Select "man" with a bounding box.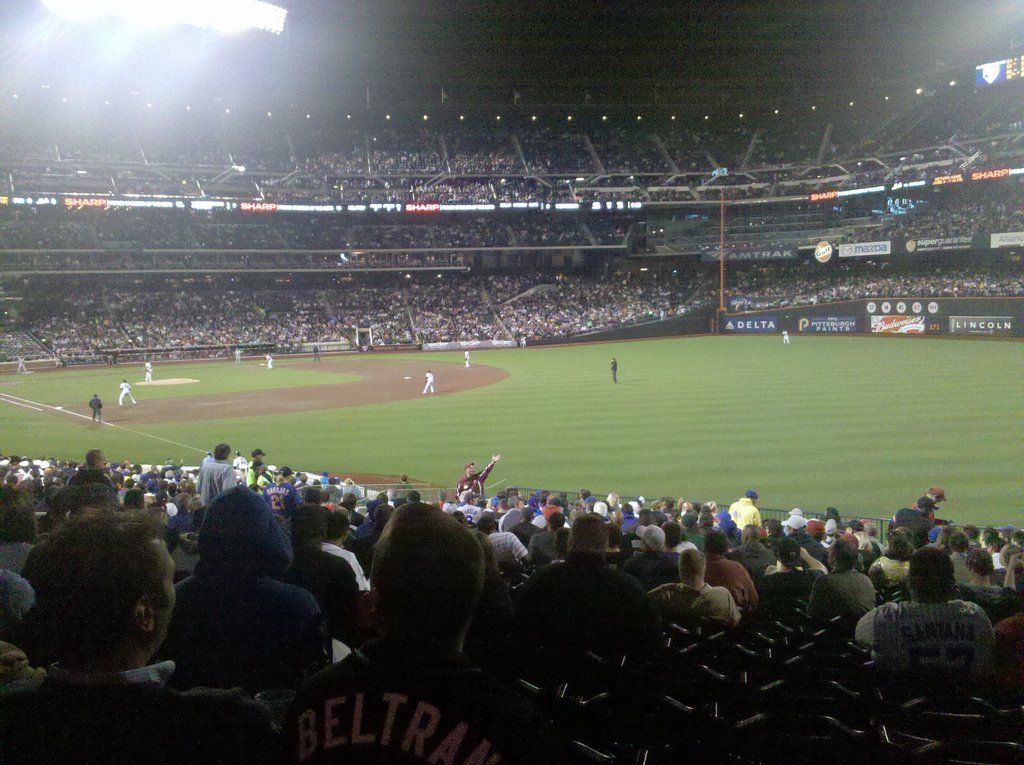
bbox=[0, 506, 293, 764].
